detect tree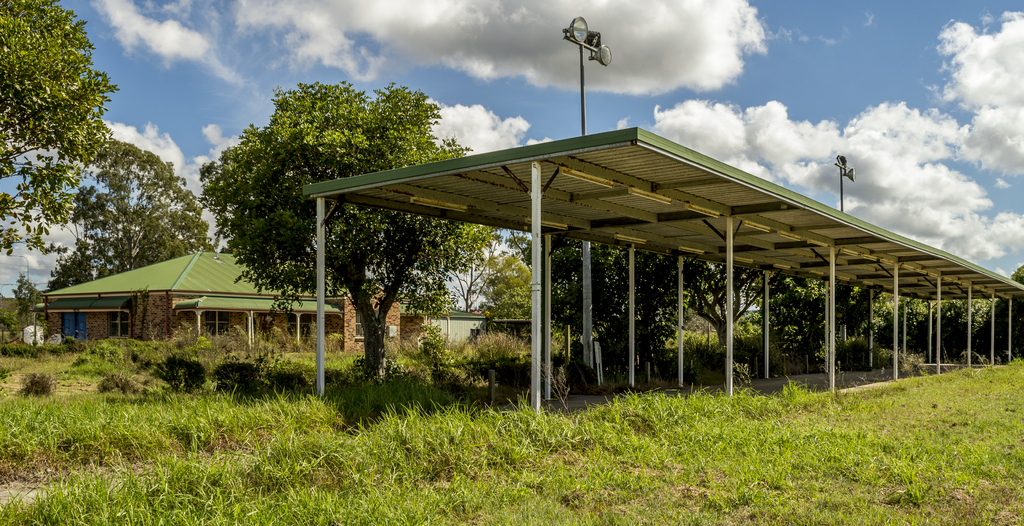
bbox=(436, 246, 534, 322)
